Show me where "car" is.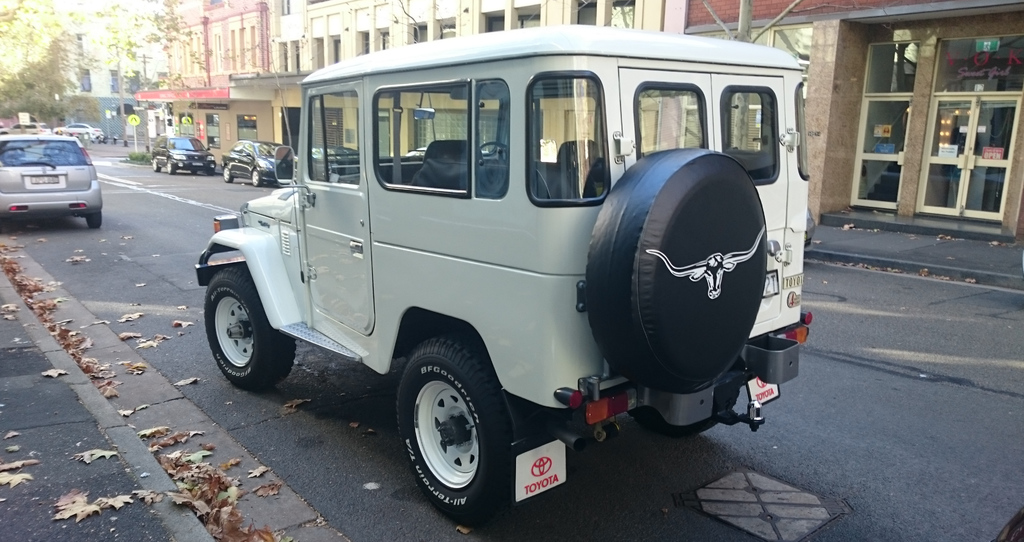
"car" is at crop(52, 122, 104, 137).
